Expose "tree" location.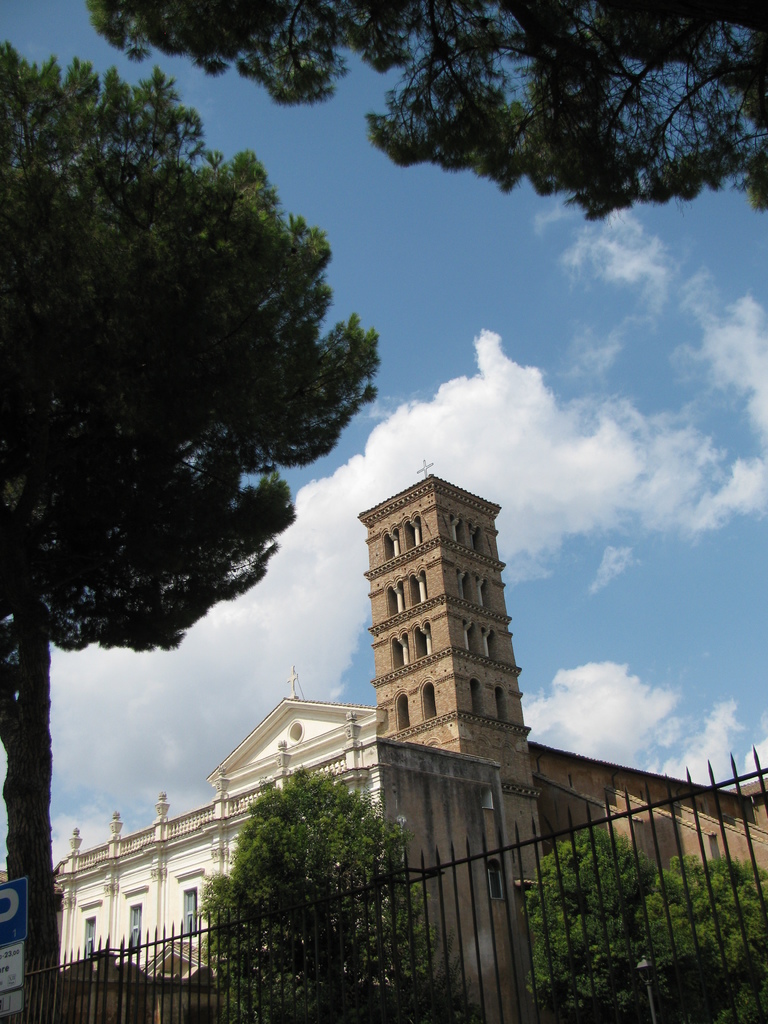
Exposed at <region>524, 819, 664, 1022</region>.
